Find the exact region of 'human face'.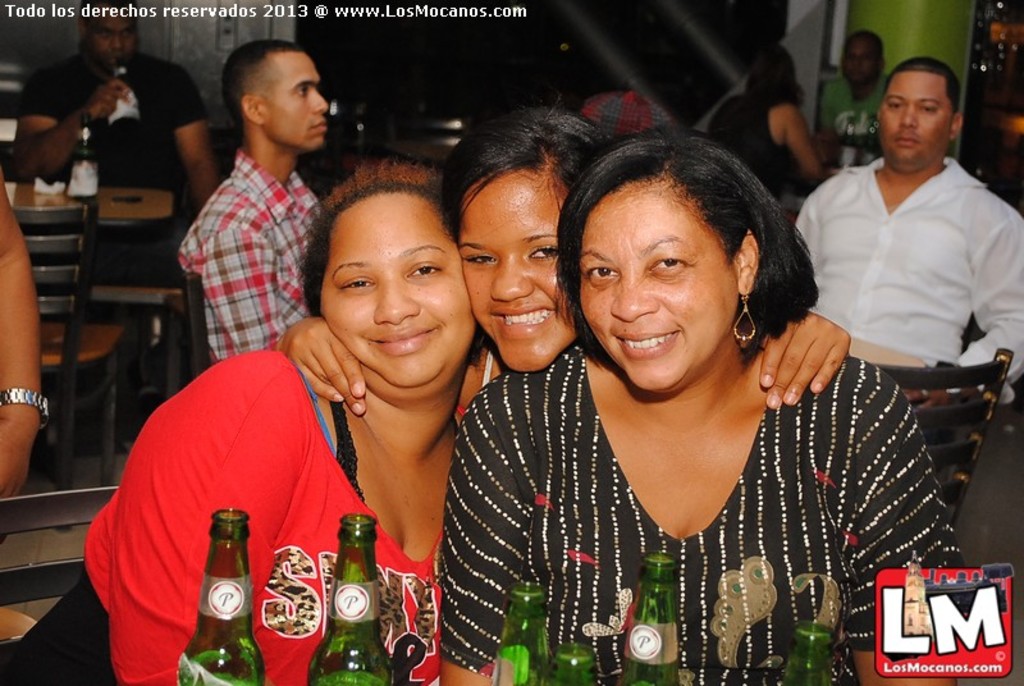
Exact region: <bbox>452, 174, 580, 369</bbox>.
